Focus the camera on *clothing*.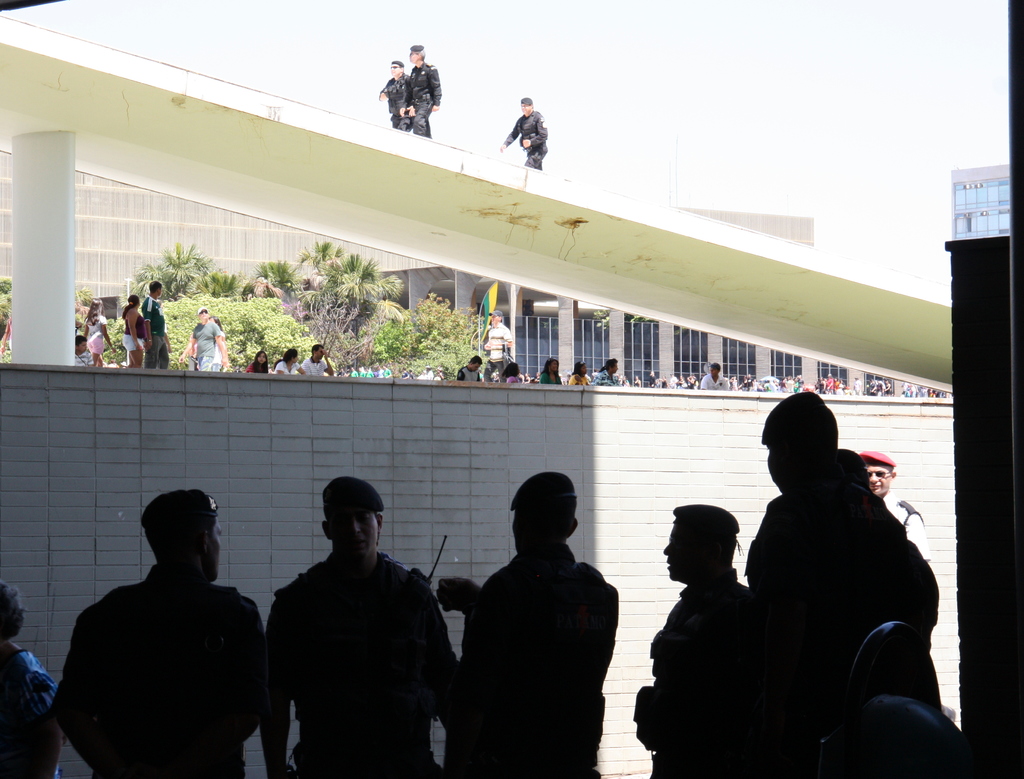
Focus region: rect(484, 325, 513, 381).
